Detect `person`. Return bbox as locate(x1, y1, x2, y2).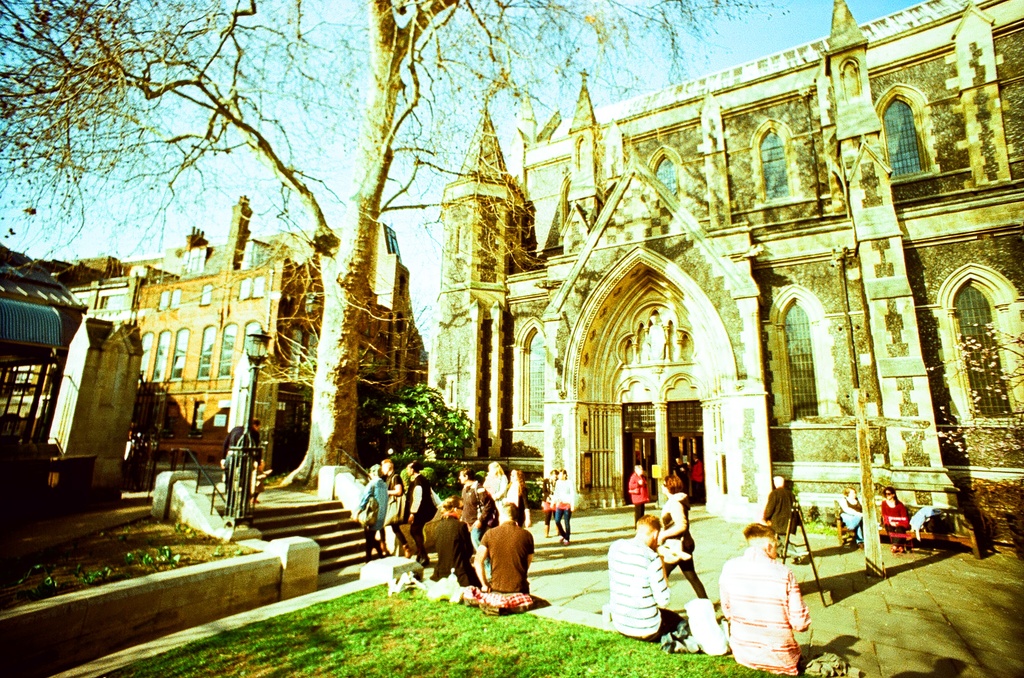
locate(760, 469, 795, 562).
